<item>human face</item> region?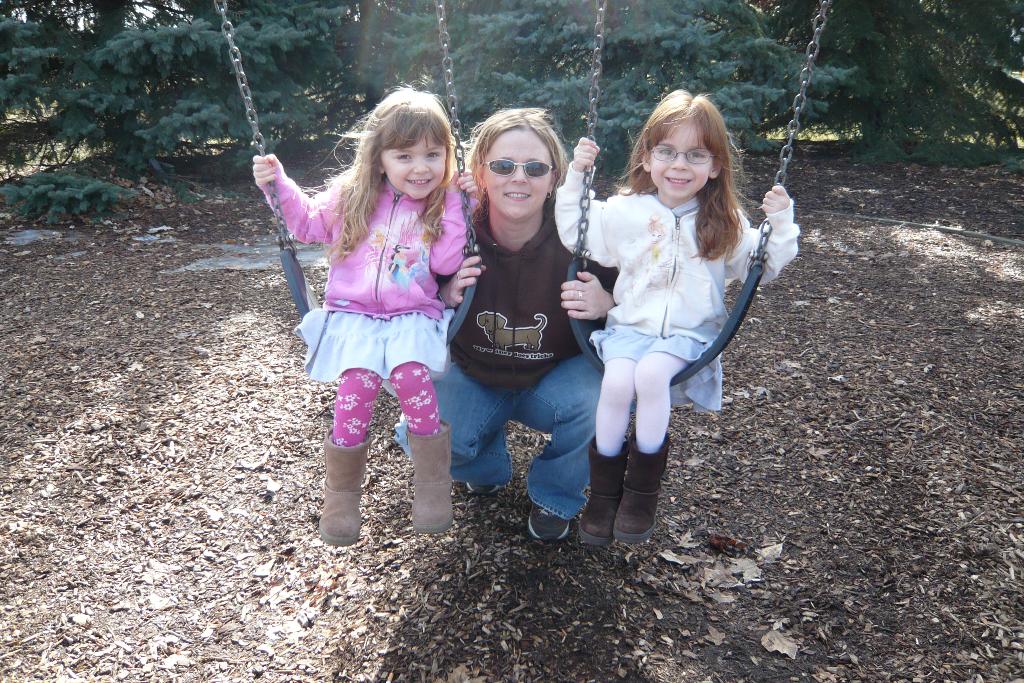
649/117/715/197
